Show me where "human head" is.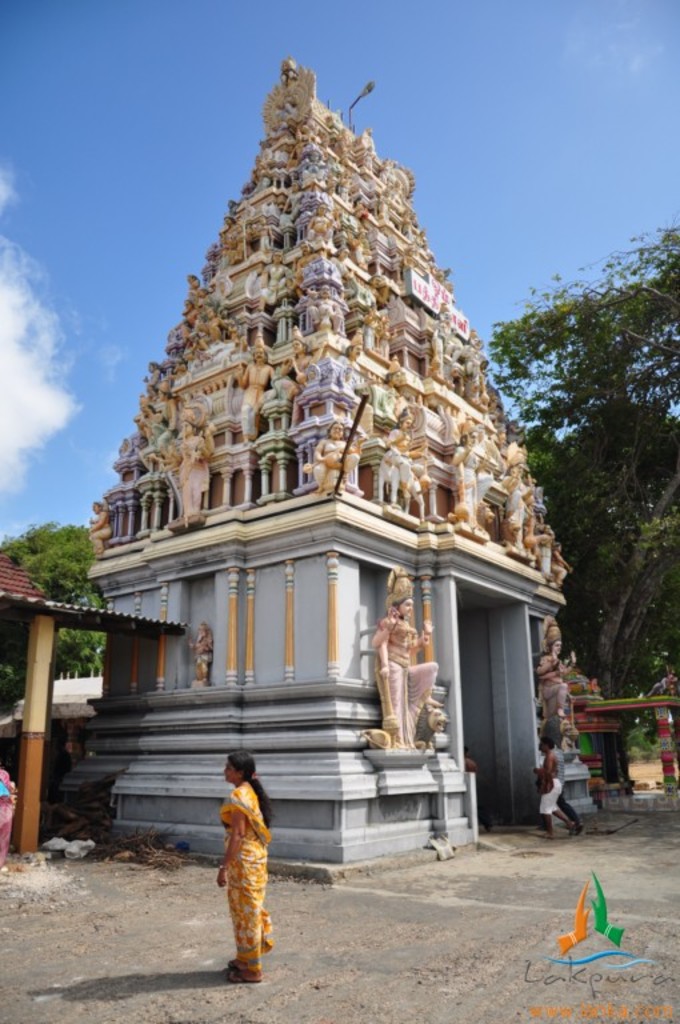
"human head" is at Rect(292, 343, 305, 353).
